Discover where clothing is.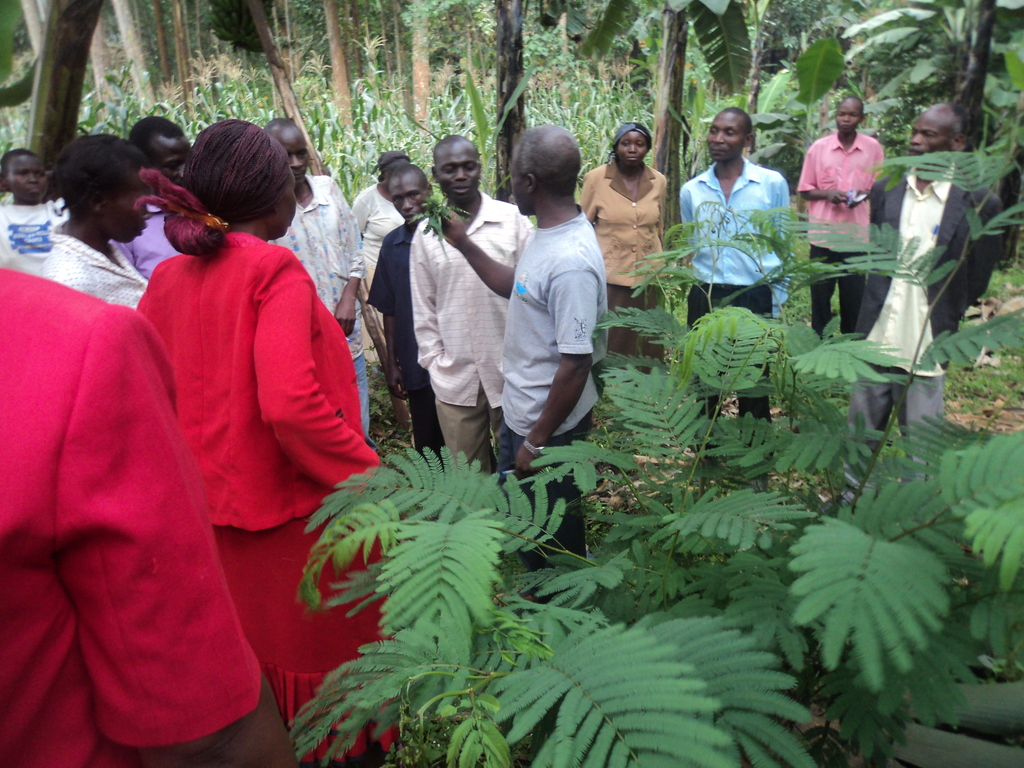
Discovered at (794,124,887,333).
